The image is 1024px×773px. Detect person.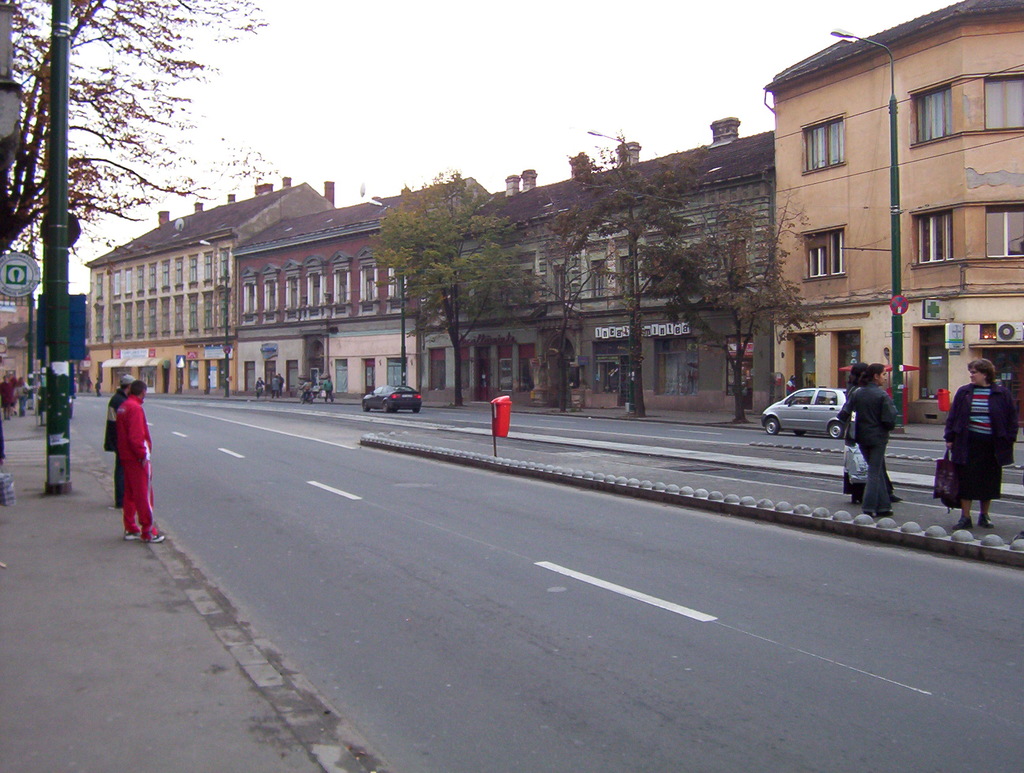
Detection: 104:376:138:502.
